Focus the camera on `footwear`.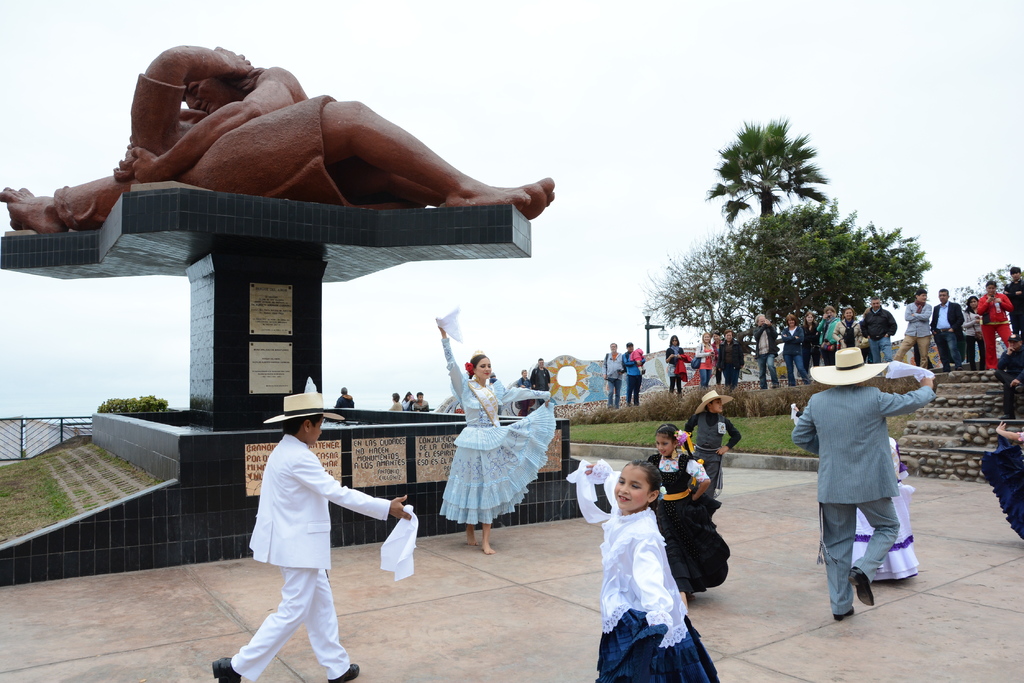
Focus region: locate(327, 661, 365, 682).
